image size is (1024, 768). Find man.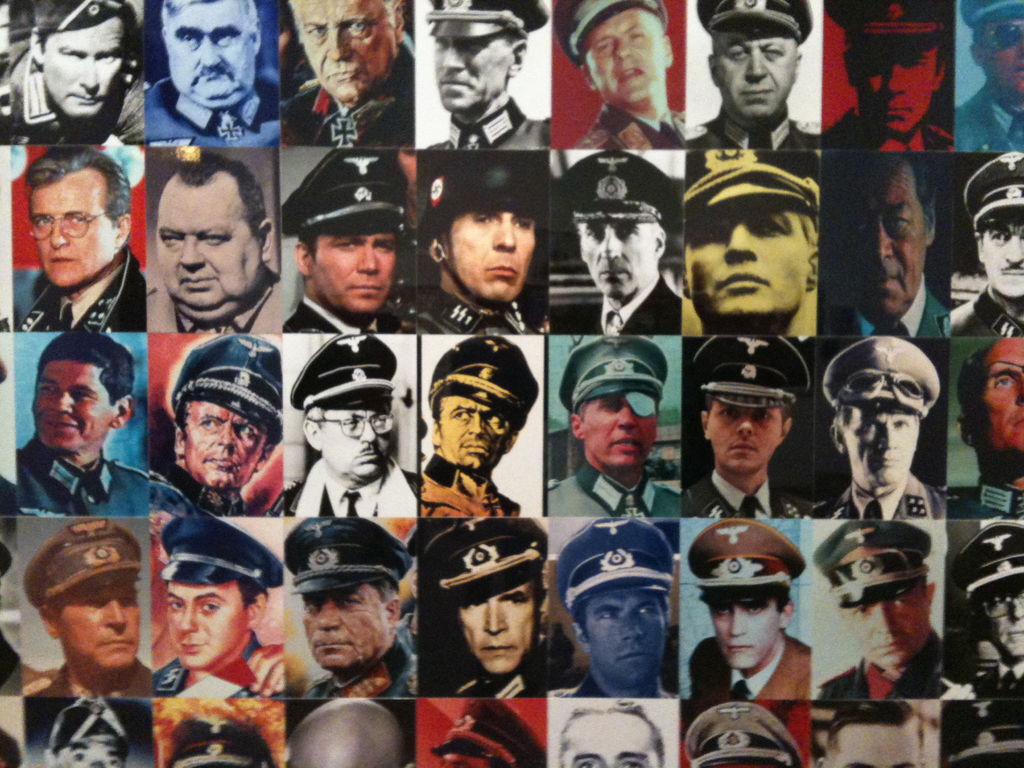
<box>816,708,923,767</box>.
